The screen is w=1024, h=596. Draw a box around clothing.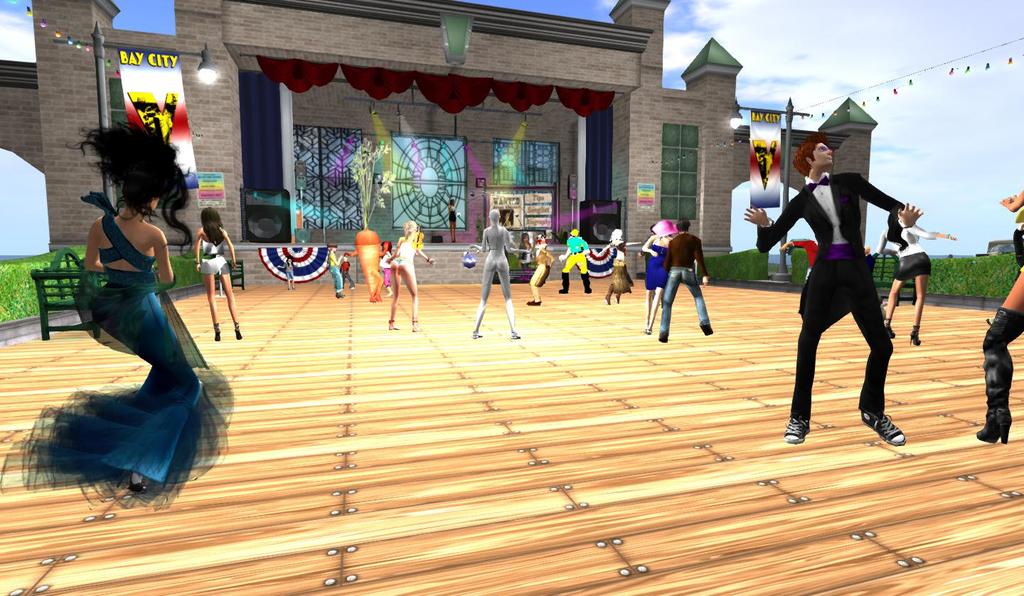
349 230 390 303.
